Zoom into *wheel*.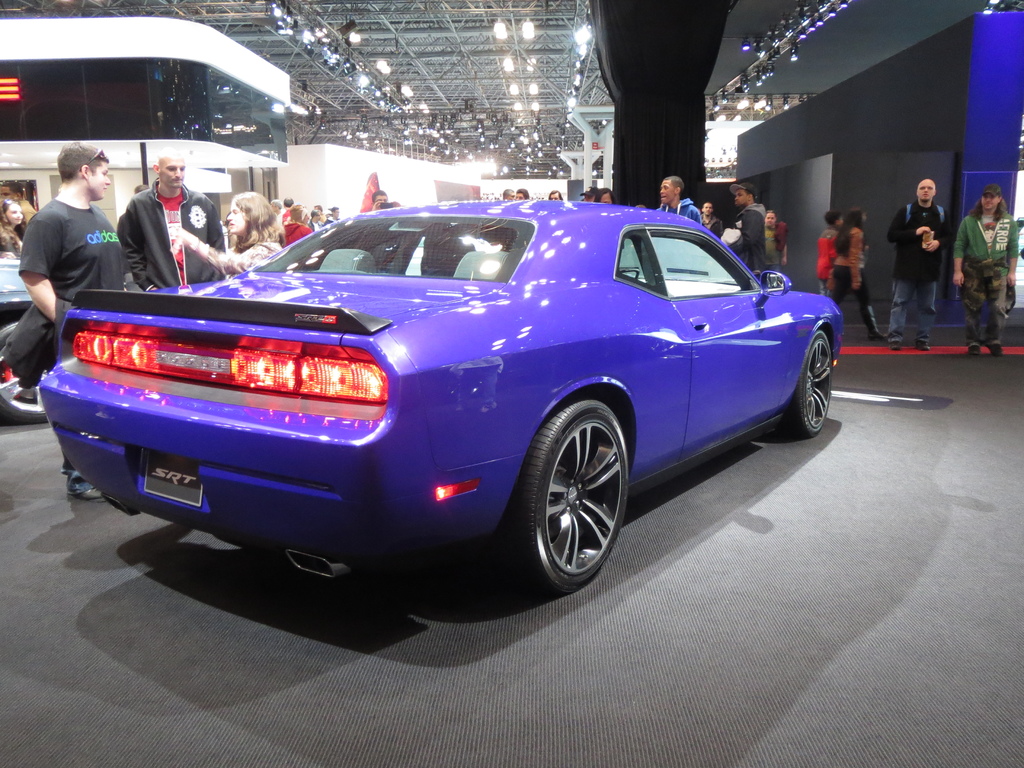
Zoom target: bbox(762, 332, 833, 436).
